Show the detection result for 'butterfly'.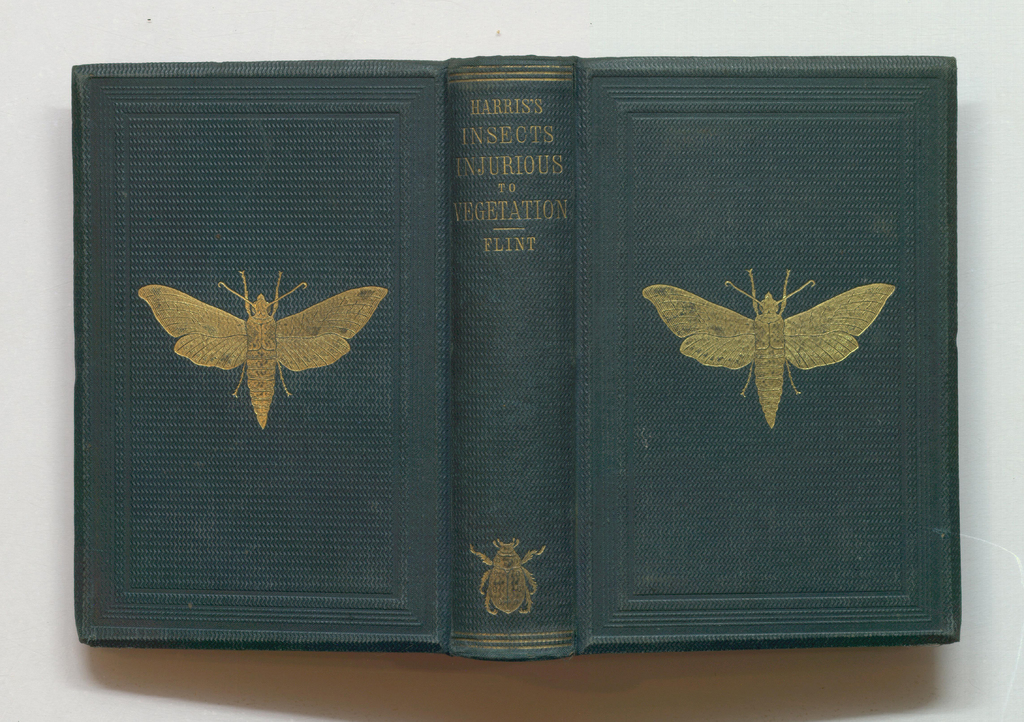
box(139, 272, 390, 430).
